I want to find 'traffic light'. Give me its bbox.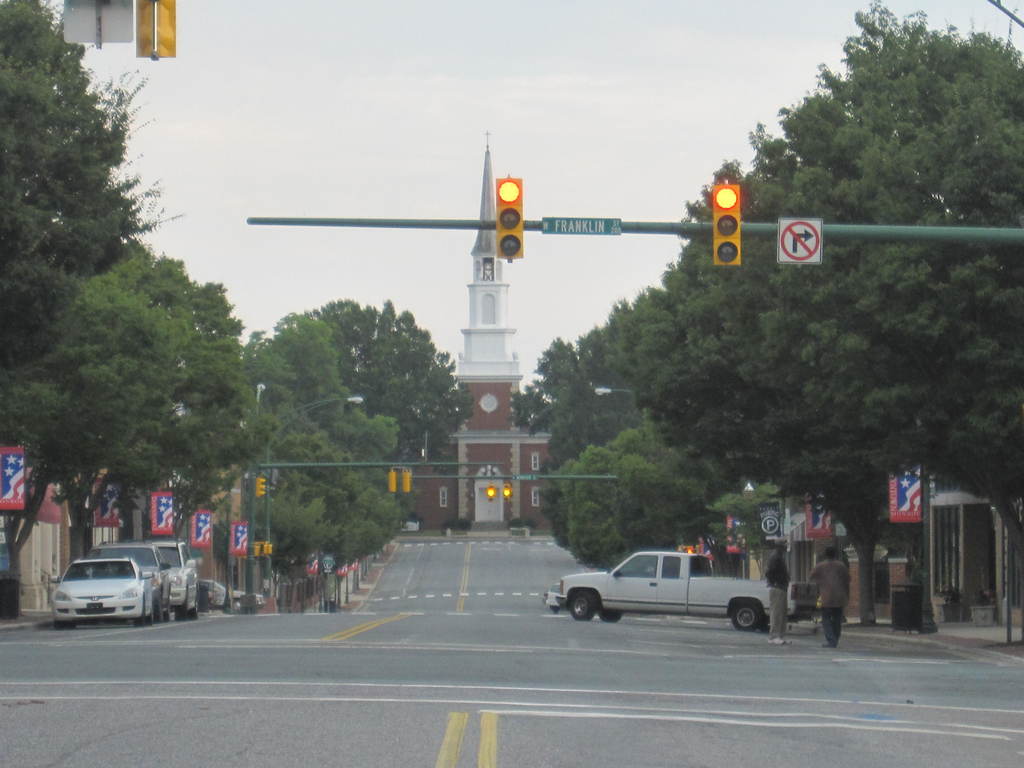
<bbox>263, 542, 273, 554</bbox>.
